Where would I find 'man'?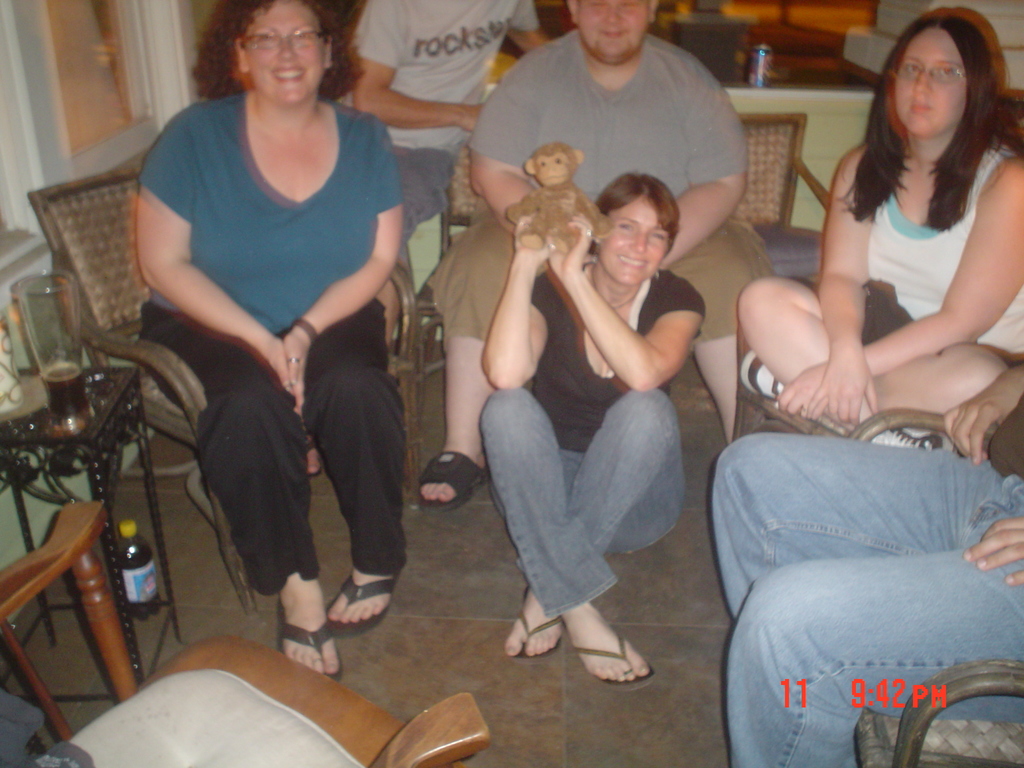
At detection(334, 0, 545, 369).
